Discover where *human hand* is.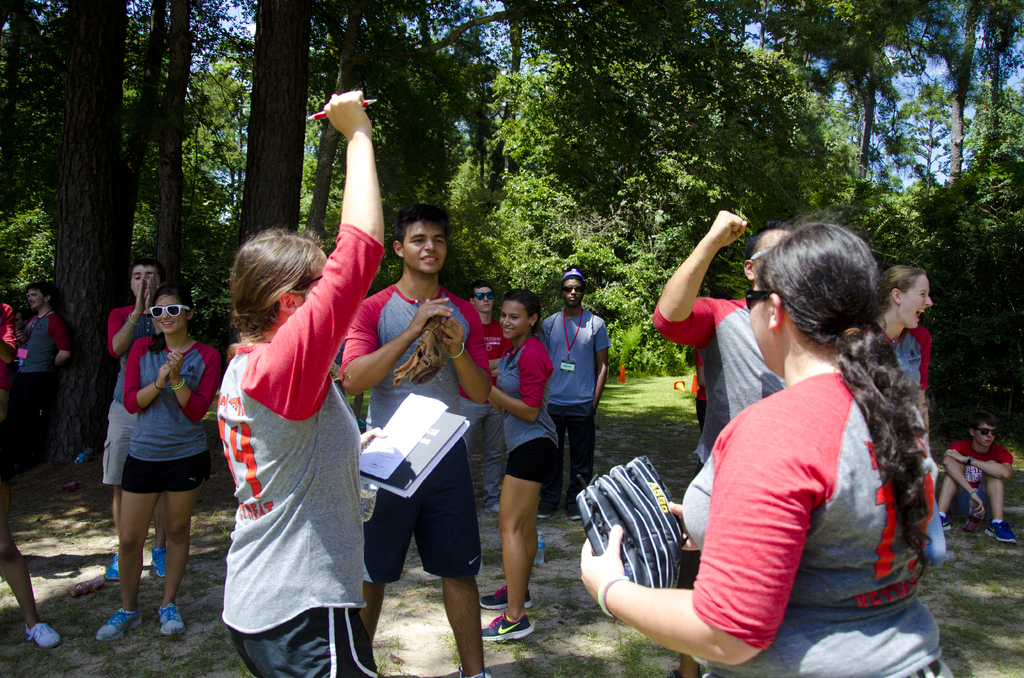
Discovered at box(155, 360, 171, 387).
